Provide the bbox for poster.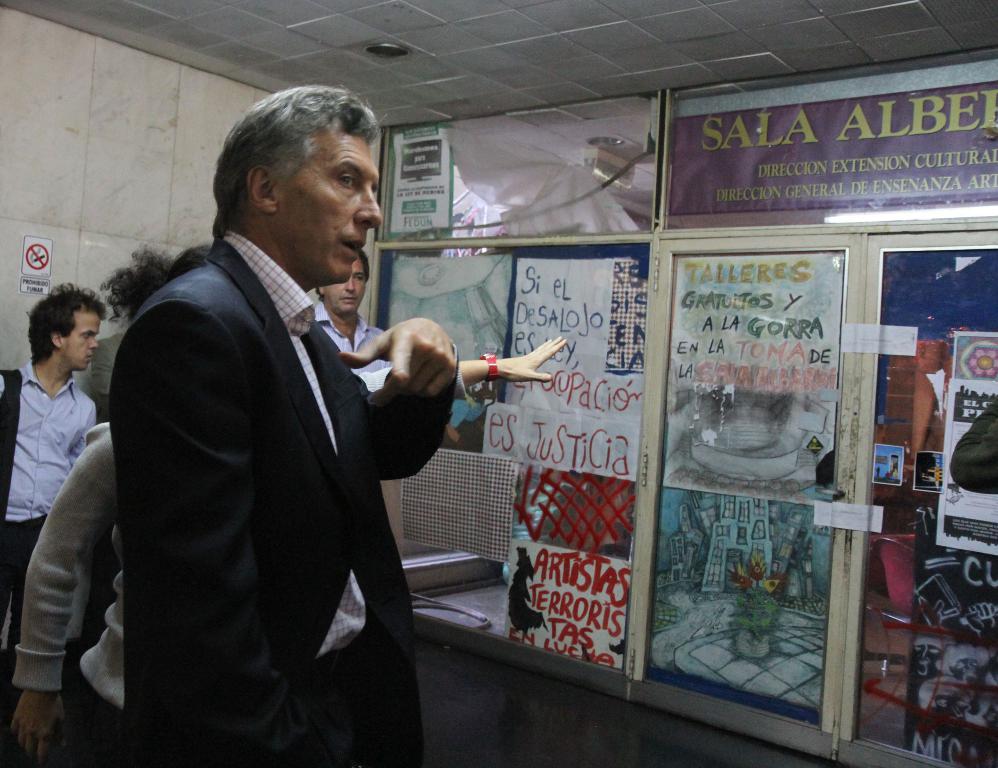
[665,256,843,506].
